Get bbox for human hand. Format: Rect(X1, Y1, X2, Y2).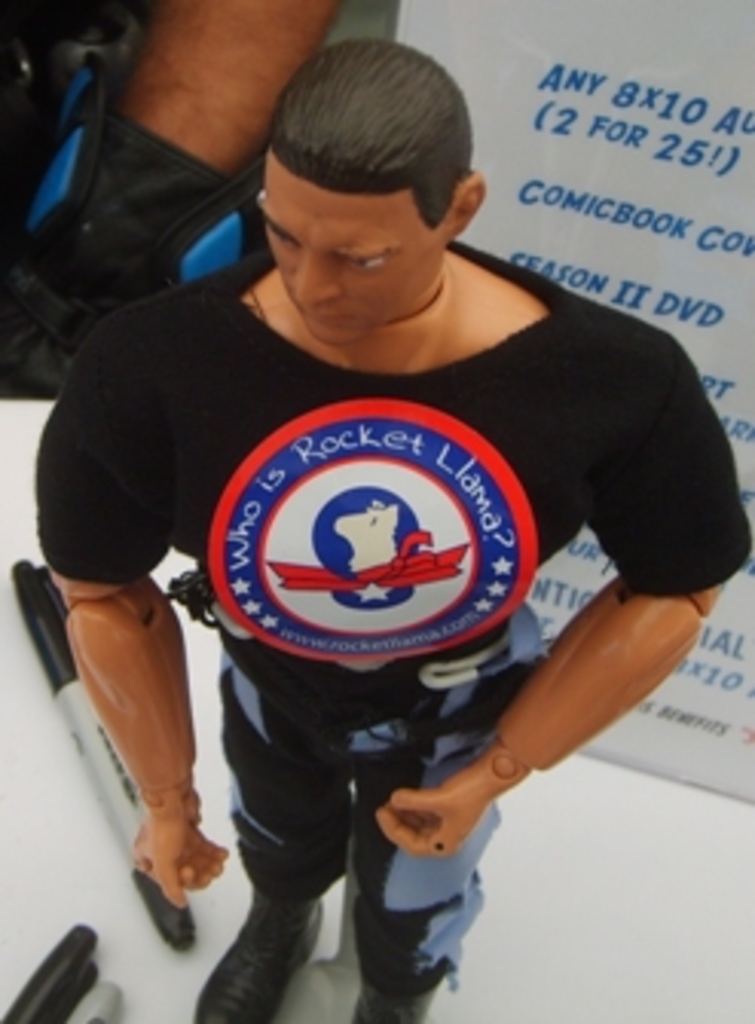
Rect(370, 773, 474, 859).
